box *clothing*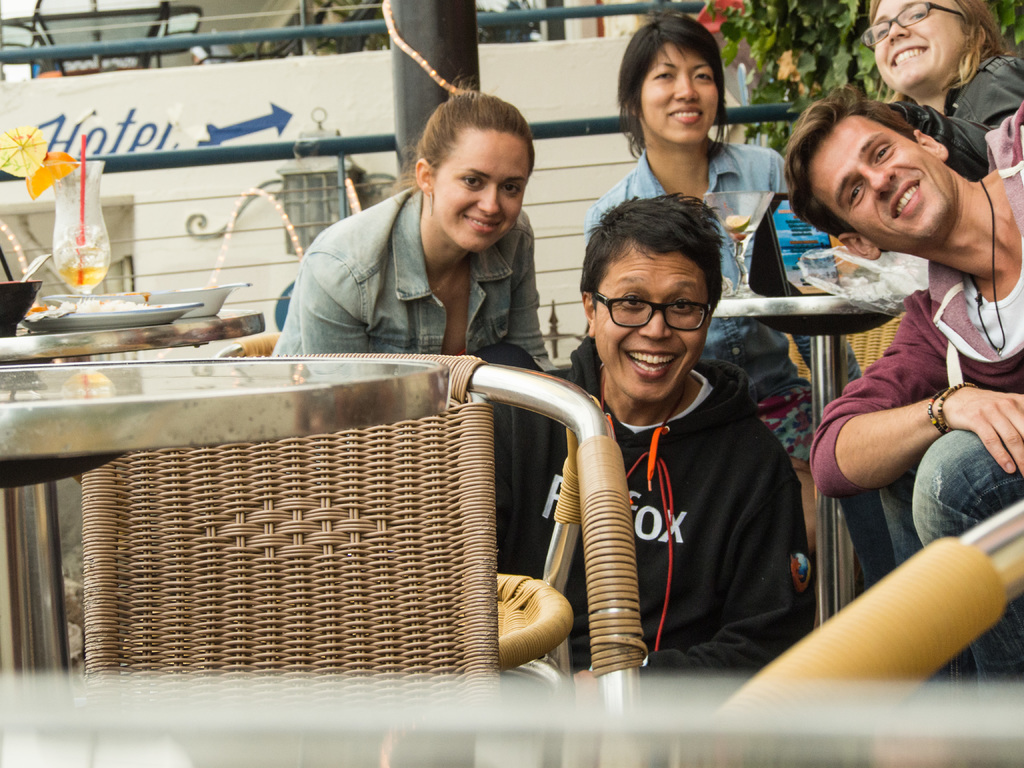
[left=588, top=145, right=884, bottom=591]
